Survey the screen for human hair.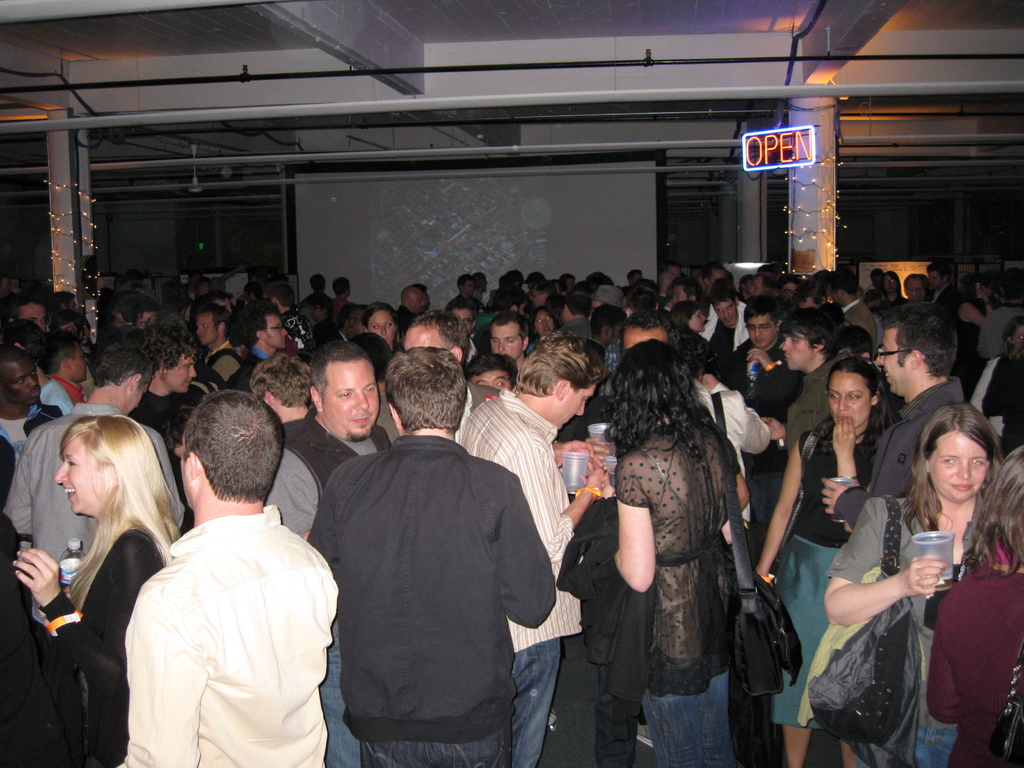
Survey found: locate(309, 341, 372, 404).
